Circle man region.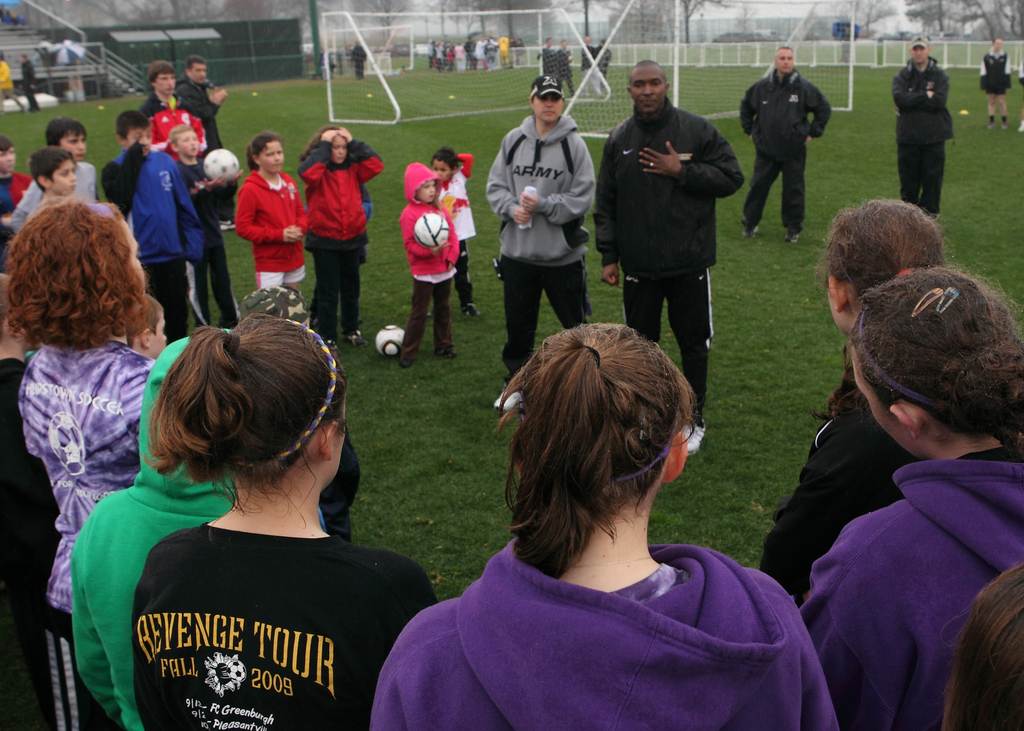
Region: (x1=596, y1=58, x2=745, y2=462).
